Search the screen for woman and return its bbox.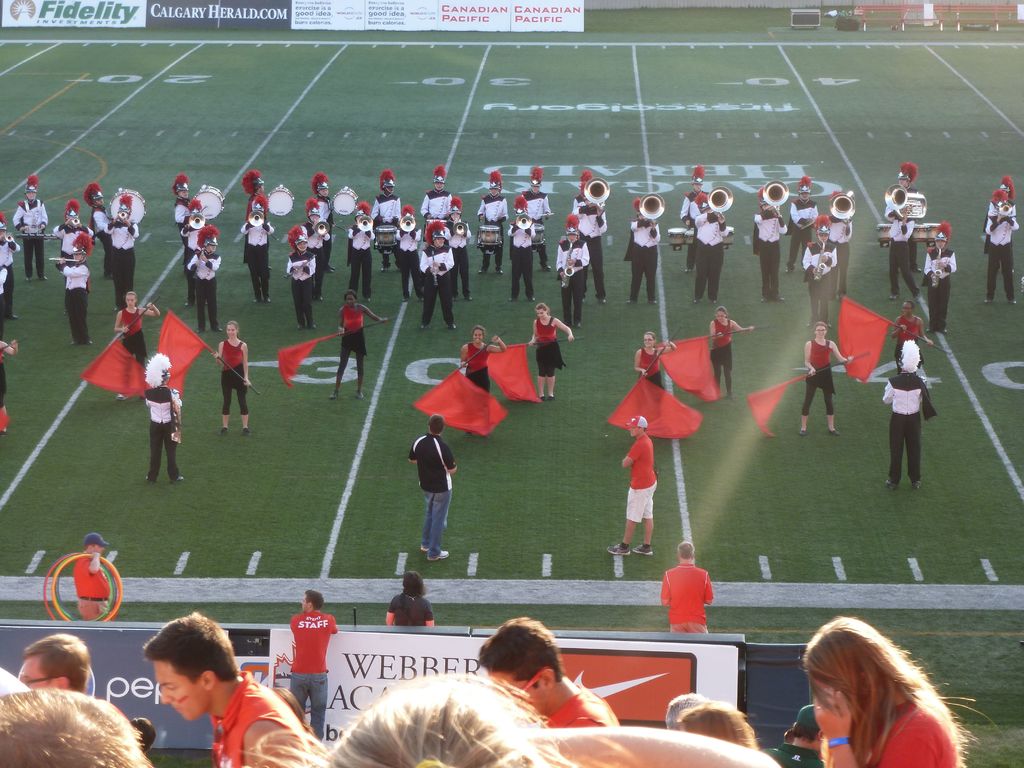
Found: bbox=(111, 291, 159, 400).
